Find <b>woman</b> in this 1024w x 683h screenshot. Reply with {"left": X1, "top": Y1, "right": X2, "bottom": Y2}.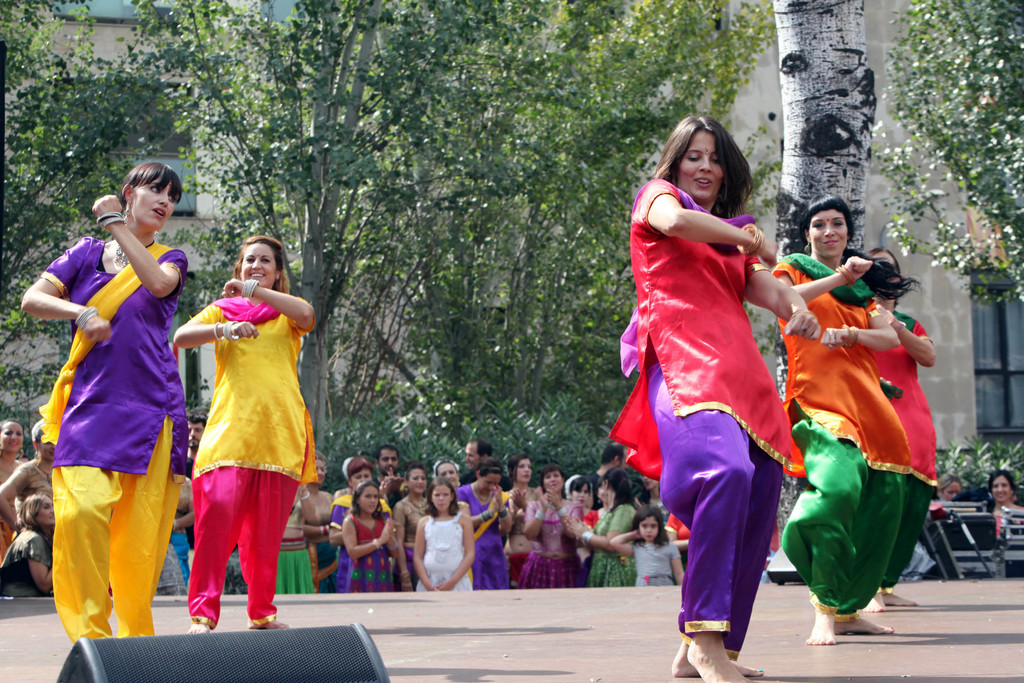
{"left": 0, "top": 488, "right": 52, "bottom": 598}.
